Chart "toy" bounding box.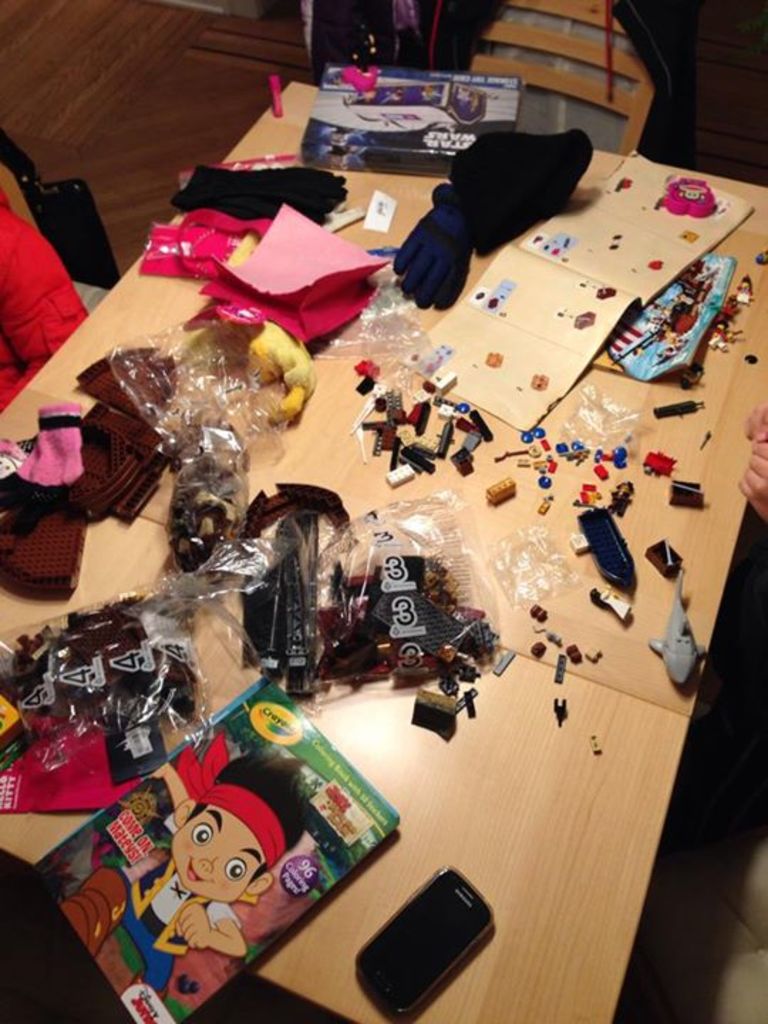
Charted: region(0, 592, 196, 774).
